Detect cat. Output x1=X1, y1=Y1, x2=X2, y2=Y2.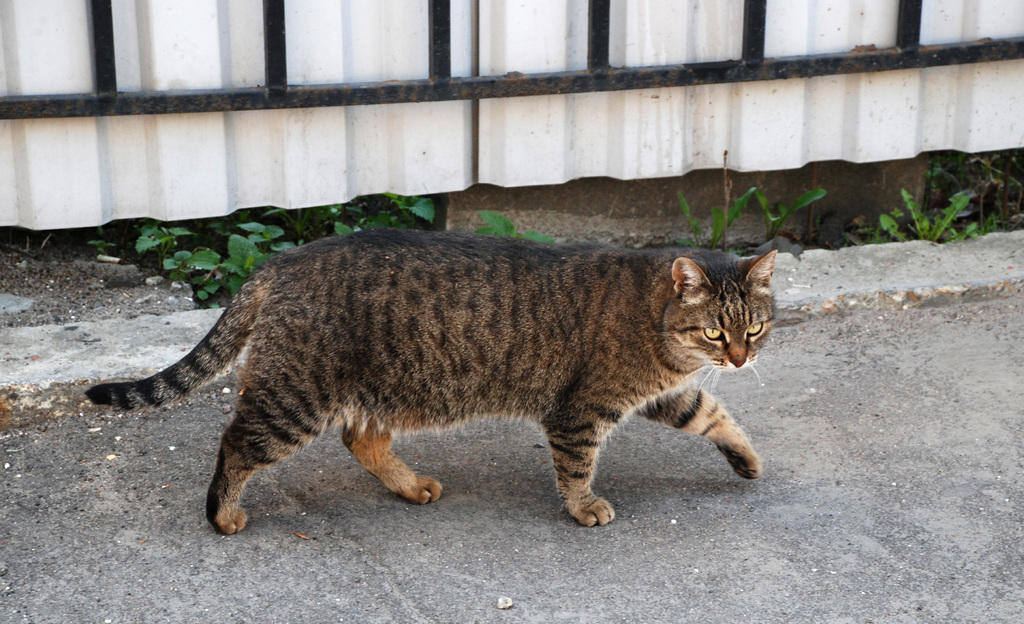
x1=85, y1=226, x2=781, y2=532.
